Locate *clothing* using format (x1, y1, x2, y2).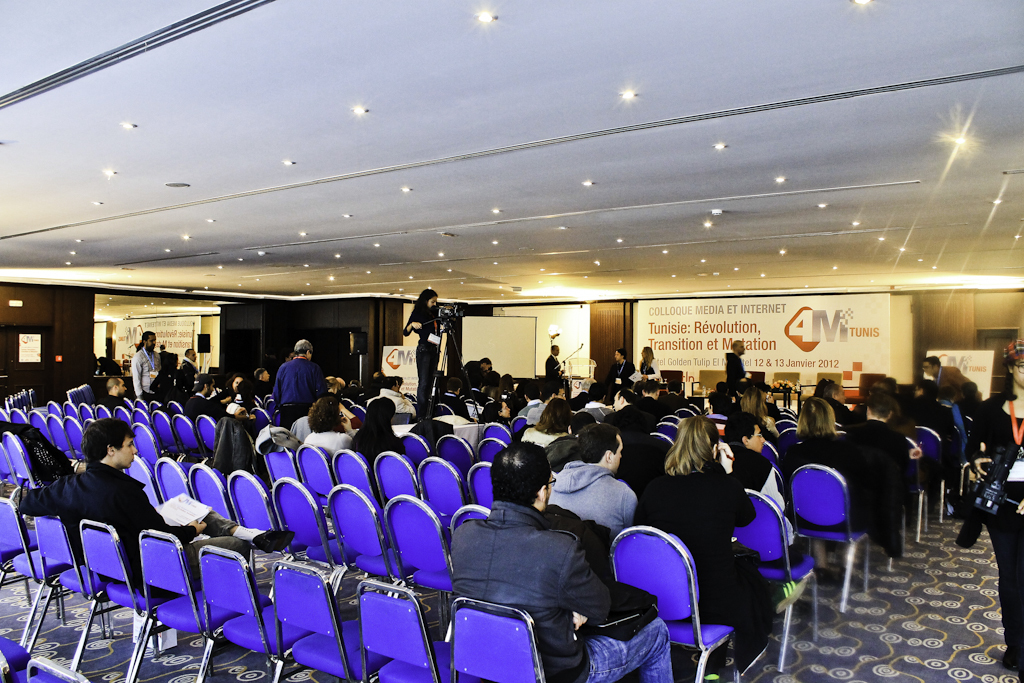
(931, 362, 971, 423).
